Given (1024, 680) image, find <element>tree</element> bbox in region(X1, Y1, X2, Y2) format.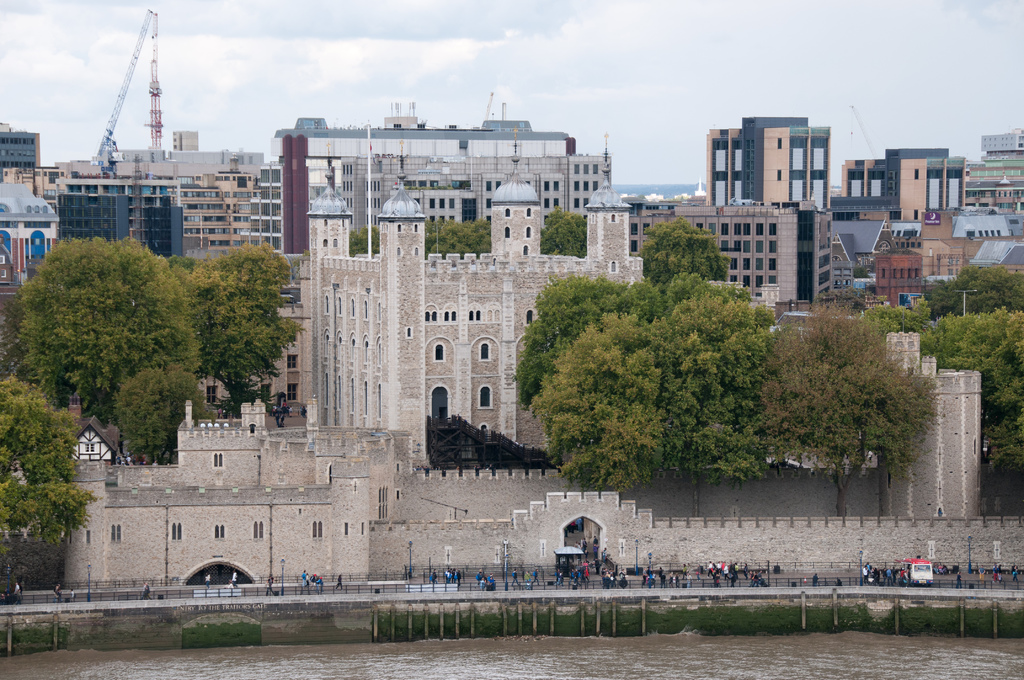
region(419, 219, 498, 254).
